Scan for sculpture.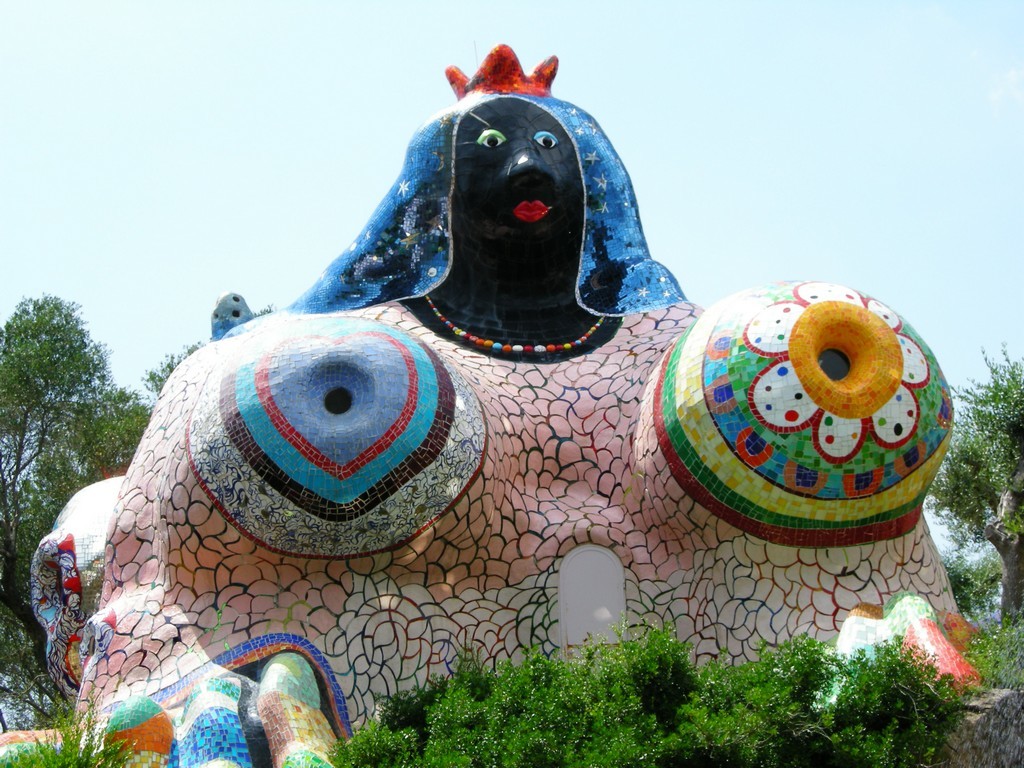
Scan result: {"x1": 28, "y1": 32, "x2": 989, "y2": 767}.
